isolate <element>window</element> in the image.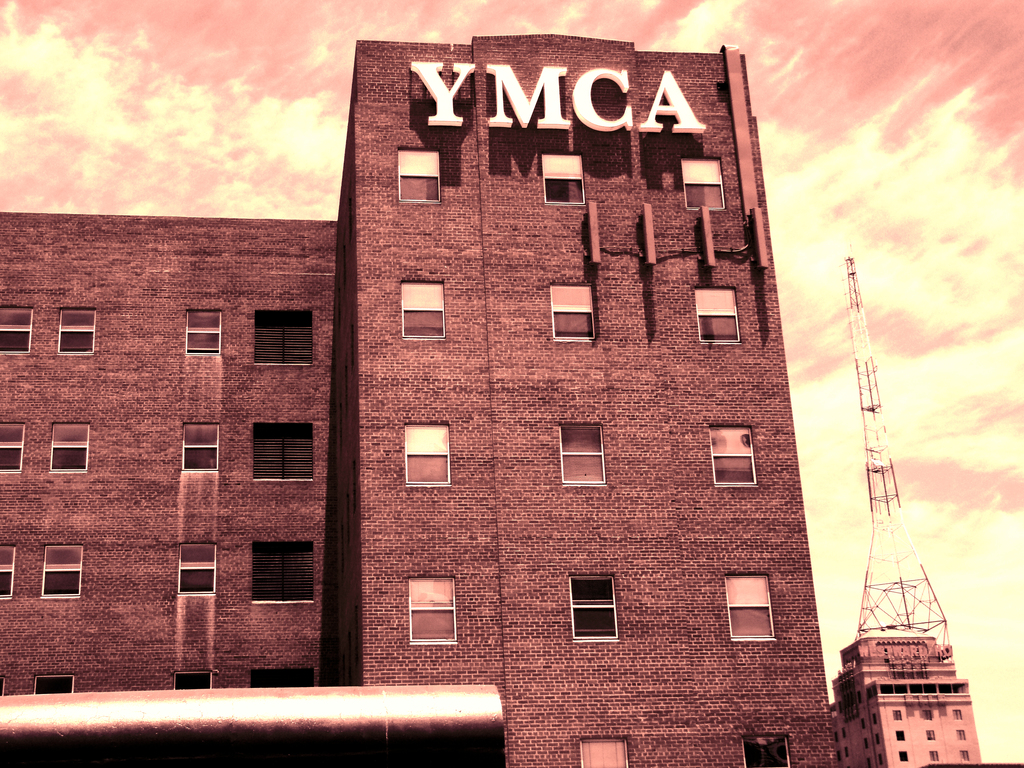
Isolated region: 51:305:98:358.
